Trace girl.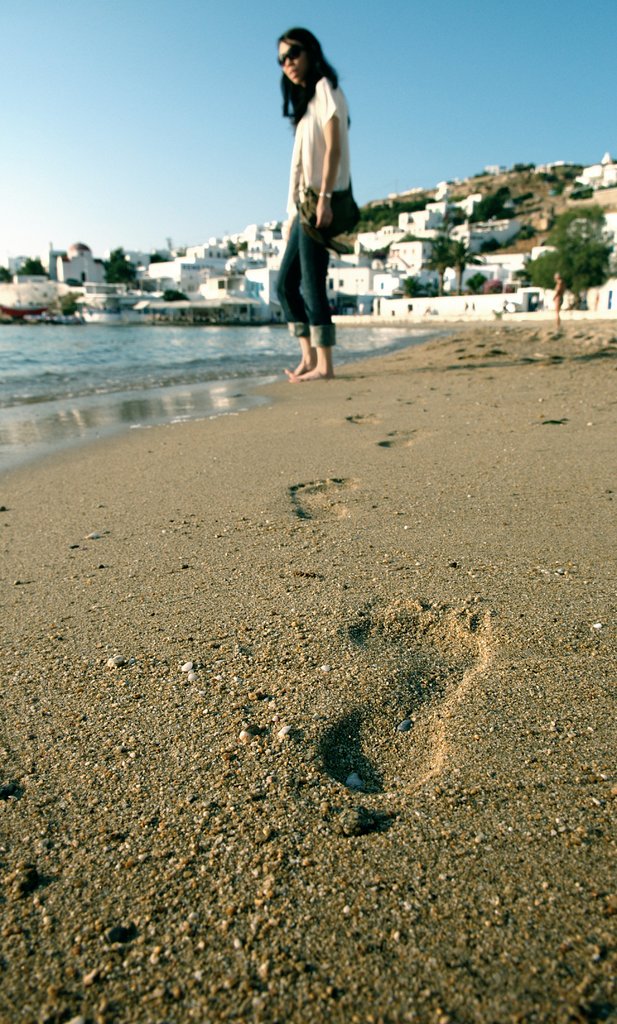
Traced to 270, 29, 361, 379.
